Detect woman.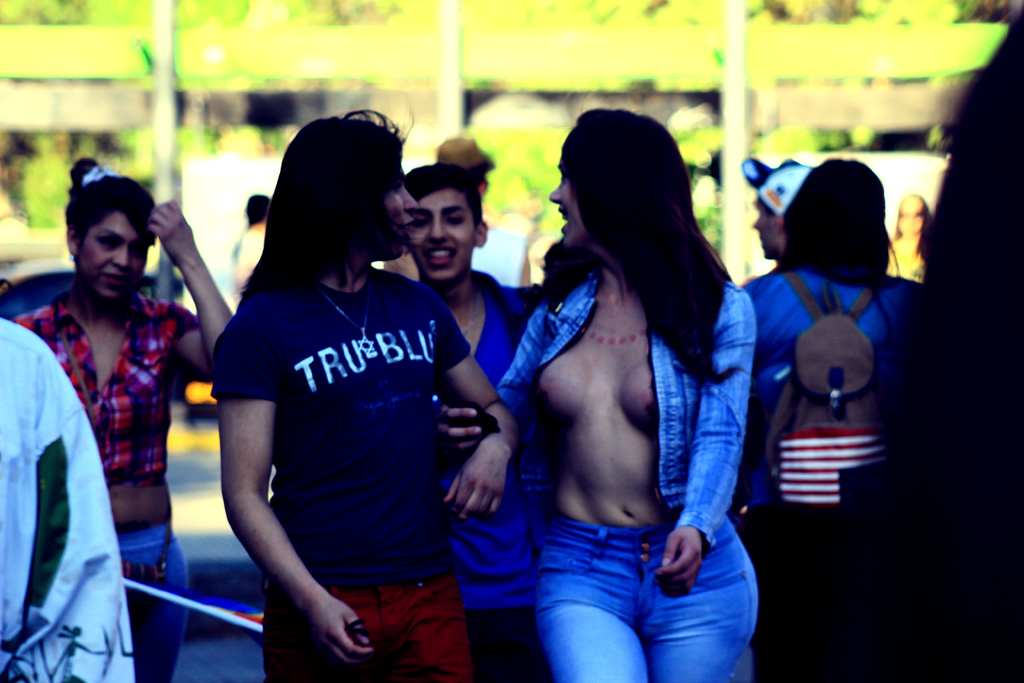
Detected at crop(201, 113, 492, 659).
